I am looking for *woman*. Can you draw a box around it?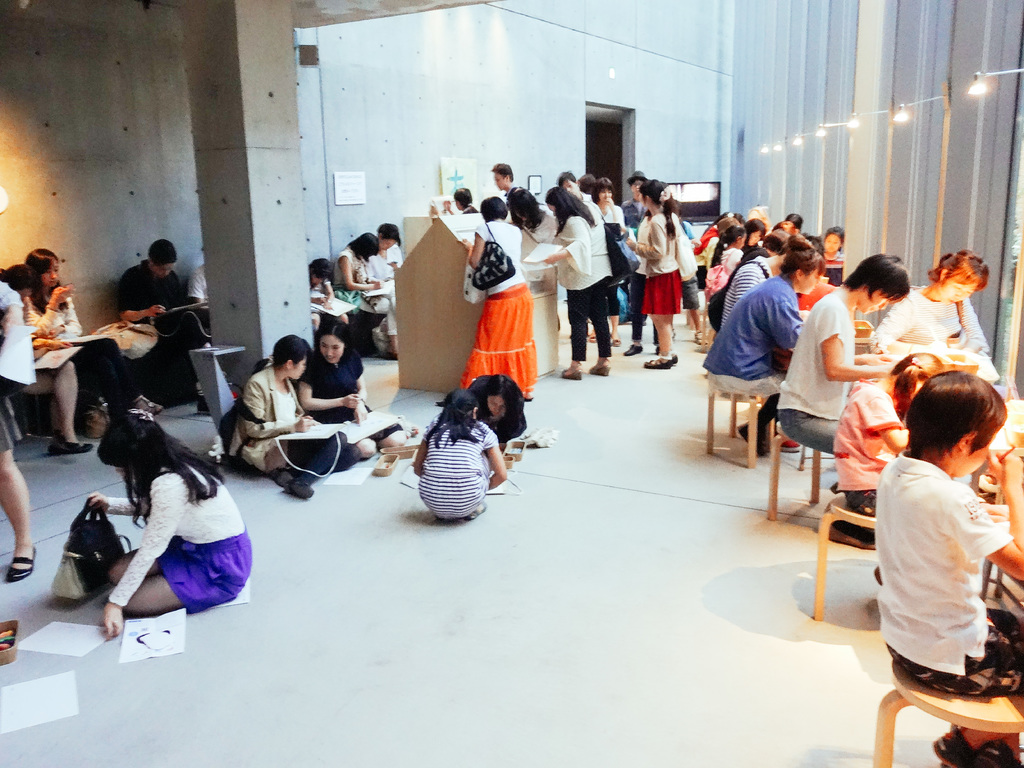
Sure, the bounding box is x1=717 y1=234 x2=816 y2=448.
